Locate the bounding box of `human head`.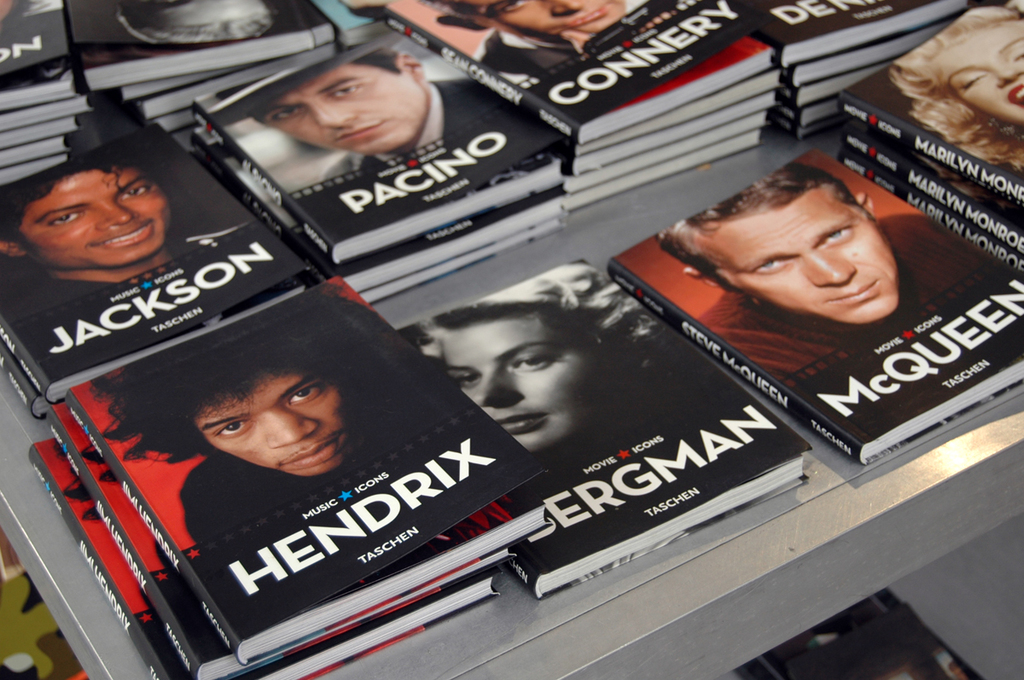
Bounding box: left=152, top=343, right=381, bottom=506.
